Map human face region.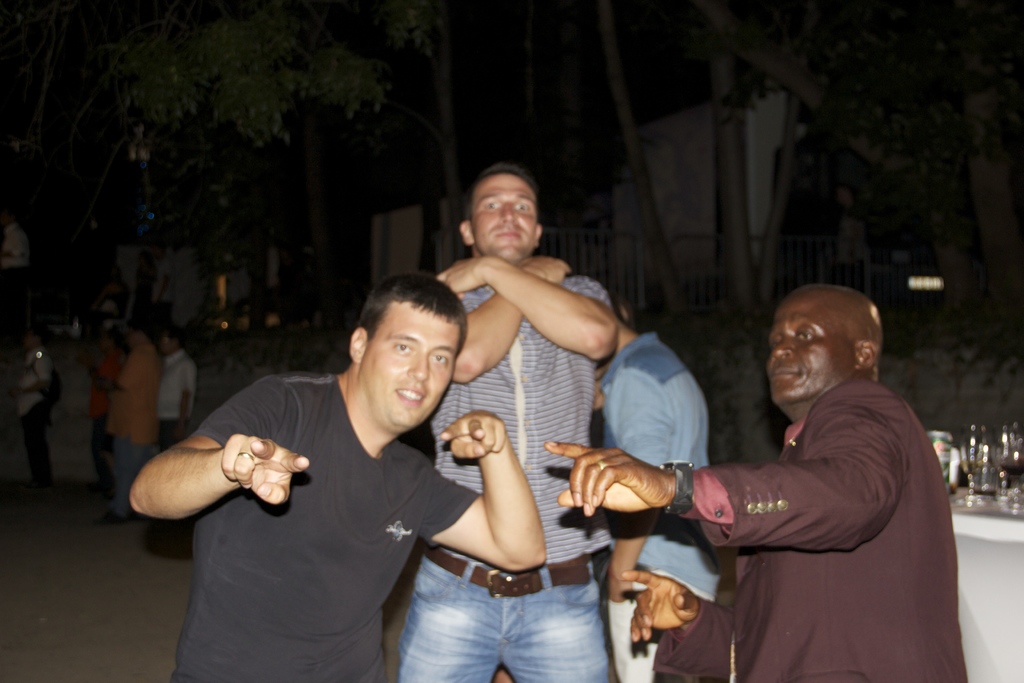
Mapped to x1=767, y1=290, x2=854, y2=409.
